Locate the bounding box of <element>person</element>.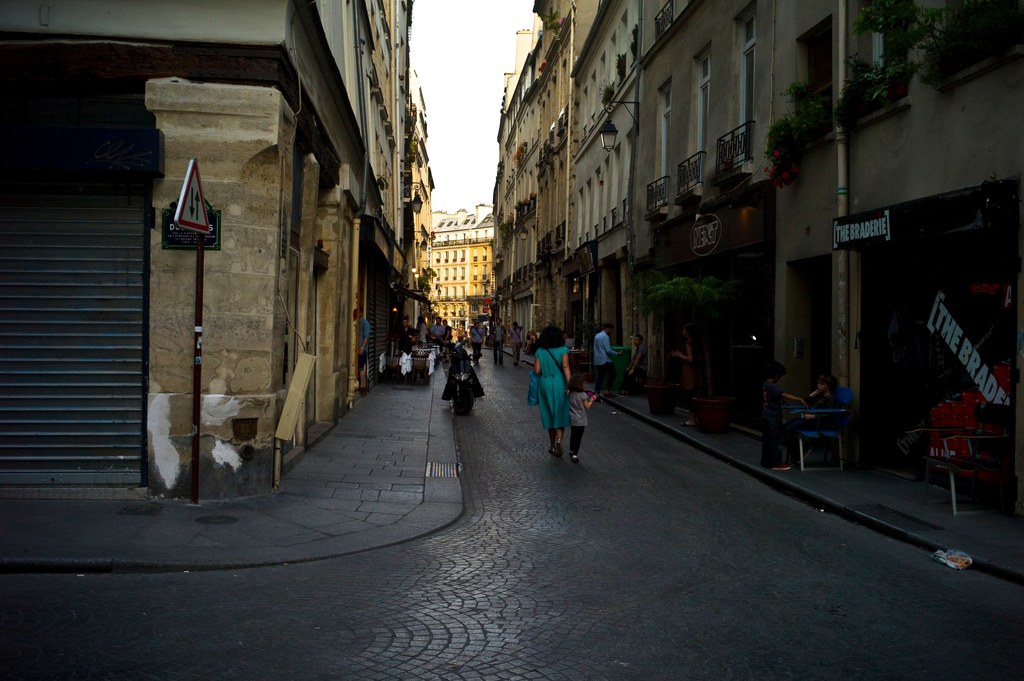
Bounding box: Rect(506, 321, 522, 372).
